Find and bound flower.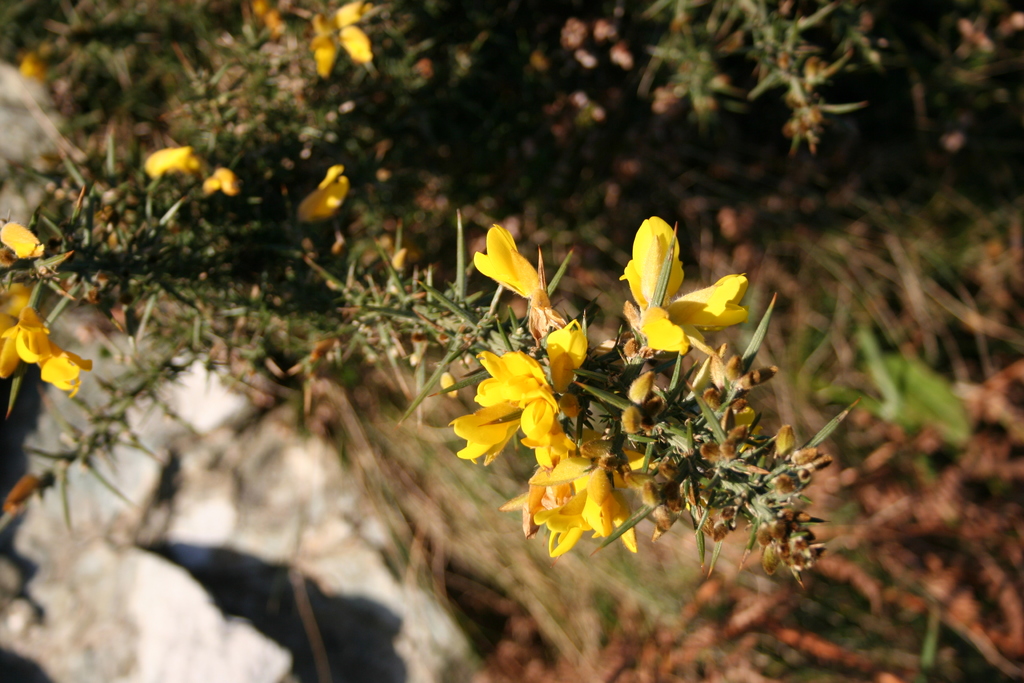
Bound: [left=0, top=322, right=55, bottom=379].
